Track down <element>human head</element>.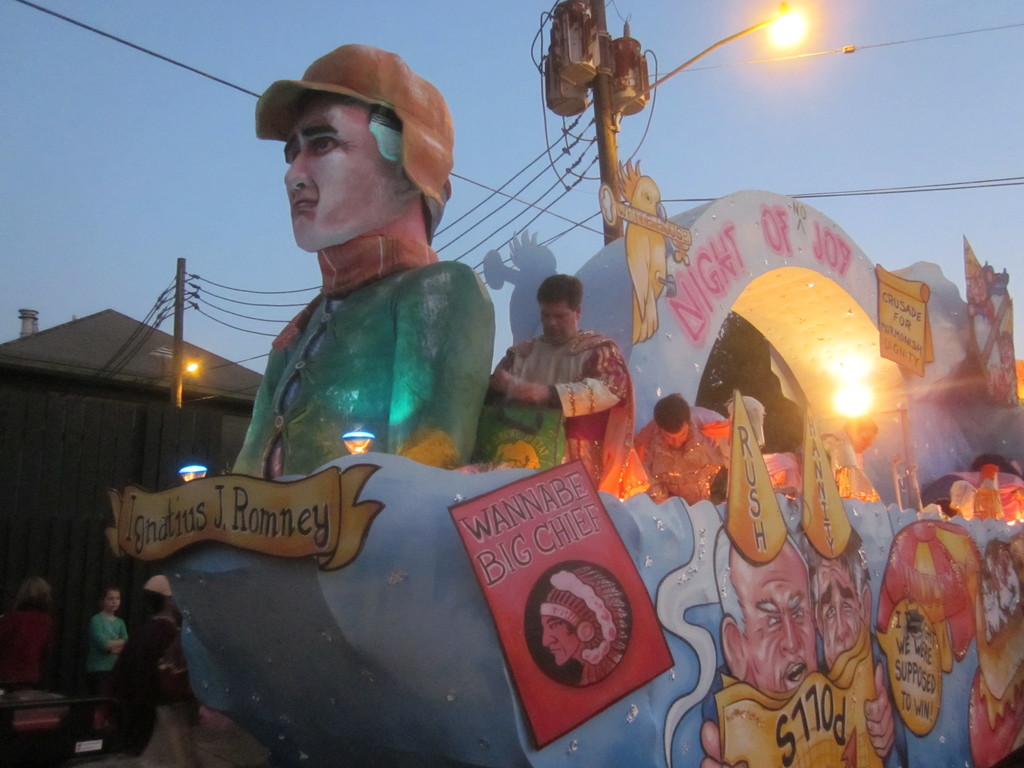
Tracked to x1=713, y1=389, x2=819, y2=696.
